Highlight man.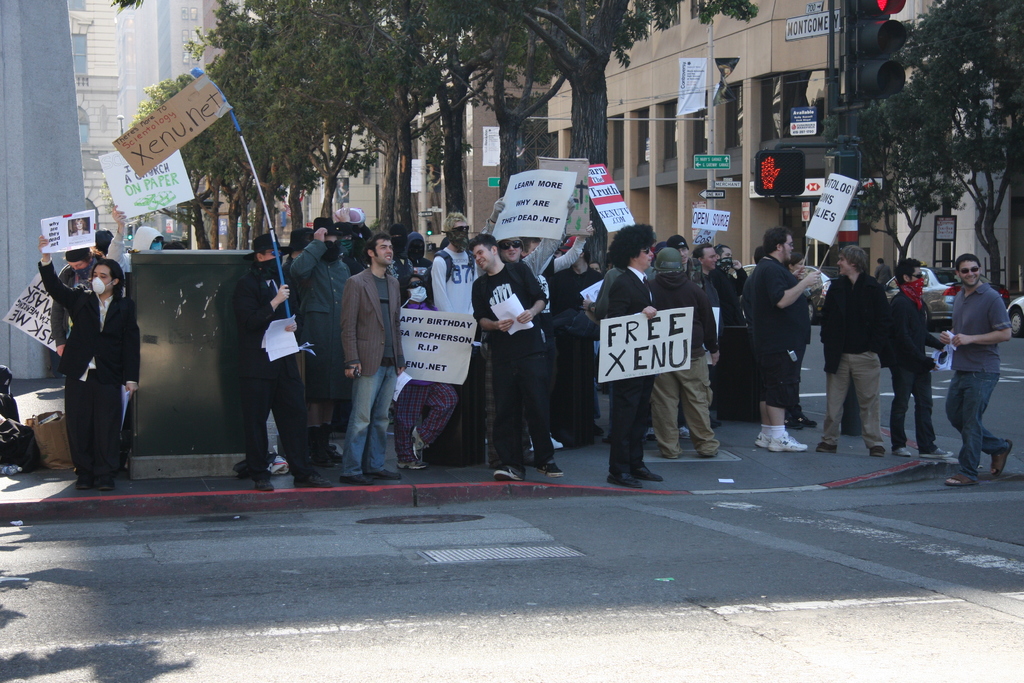
Highlighted region: x1=230 y1=229 x2=331 y2=488.
